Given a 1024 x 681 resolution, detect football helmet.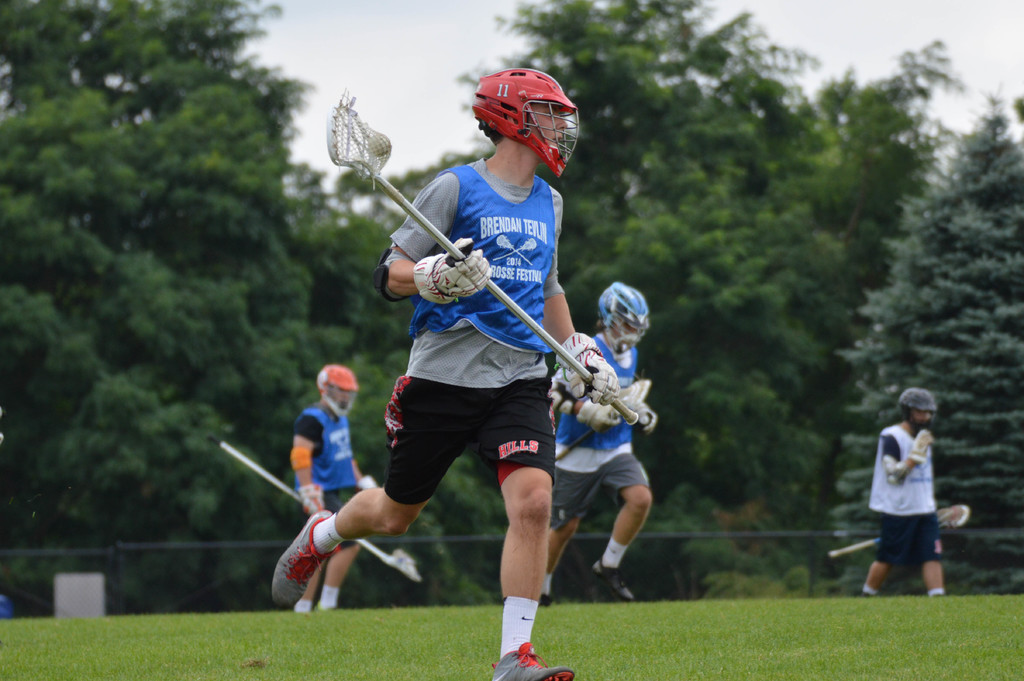
599:280:652:354.
